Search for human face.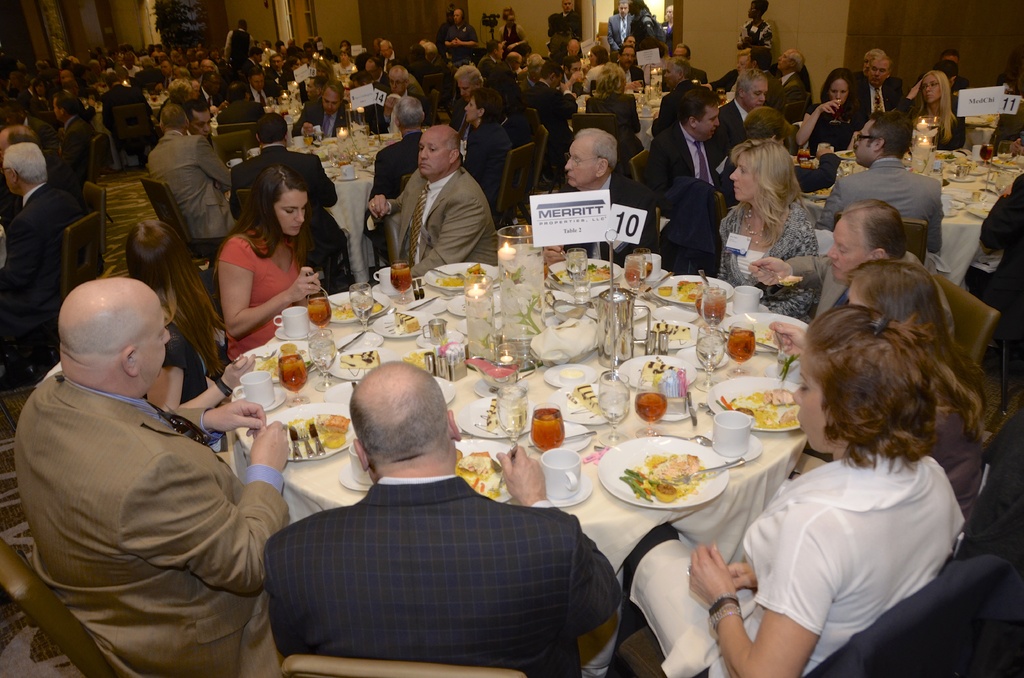
Found at (467,94,477,120).
